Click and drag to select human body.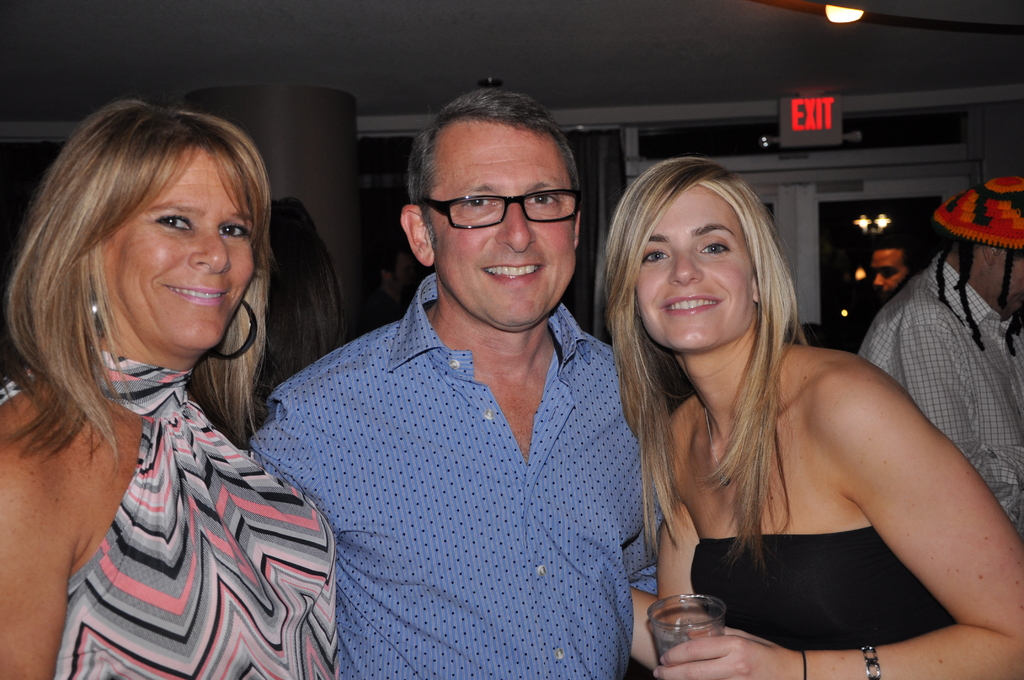
Selection: (x1=250, y1=88, x2=667, y2=679).
